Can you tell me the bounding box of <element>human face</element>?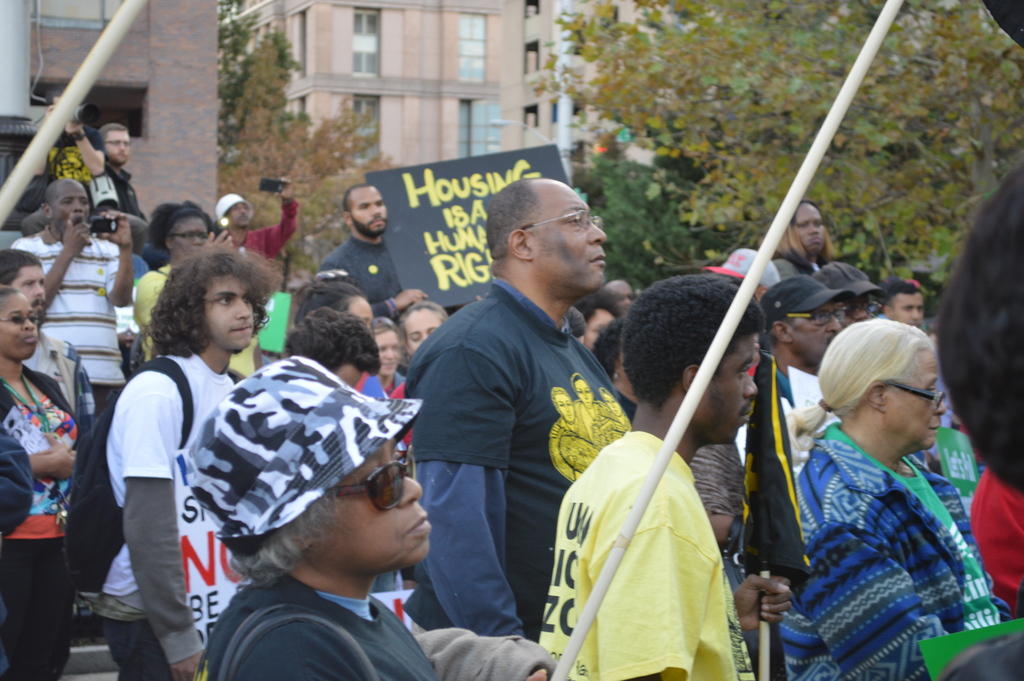
bbox=(890, 291, 925, 329).
